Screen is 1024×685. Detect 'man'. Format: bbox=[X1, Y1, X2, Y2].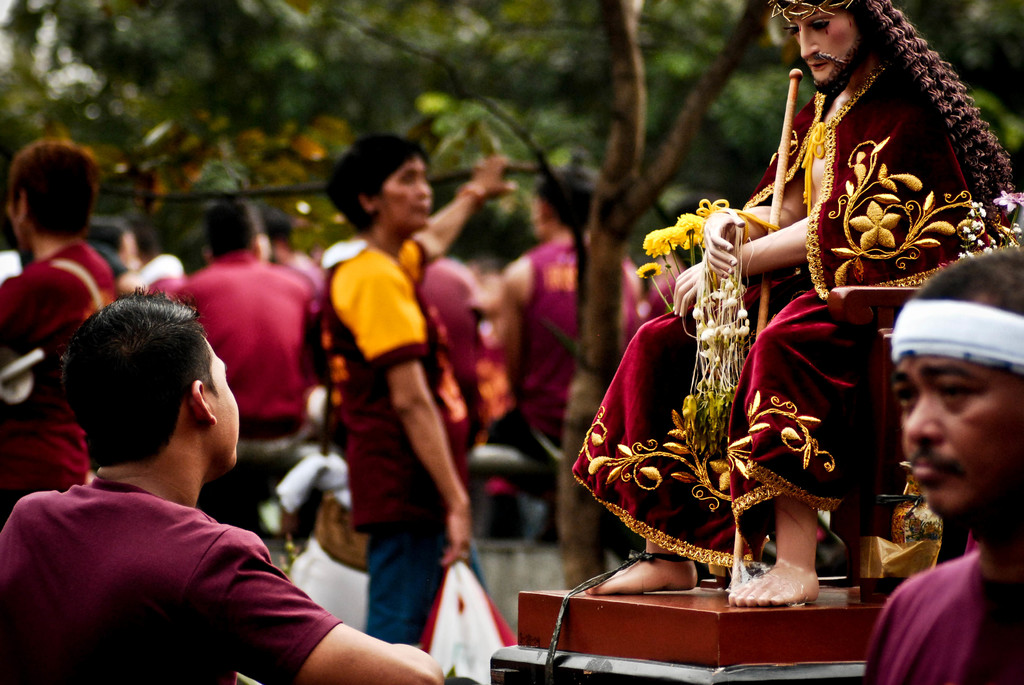
bbox=[165, 198, 326, 536].
